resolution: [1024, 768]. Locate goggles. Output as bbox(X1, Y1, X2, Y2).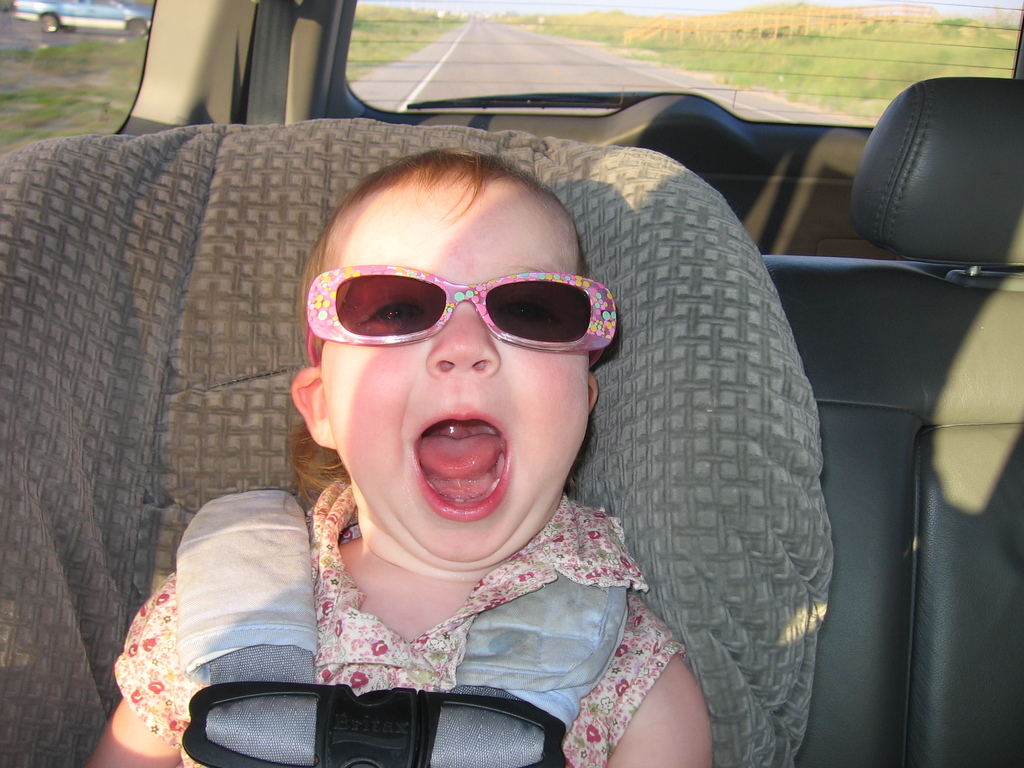
bbox(310, 272, 627, 360).
